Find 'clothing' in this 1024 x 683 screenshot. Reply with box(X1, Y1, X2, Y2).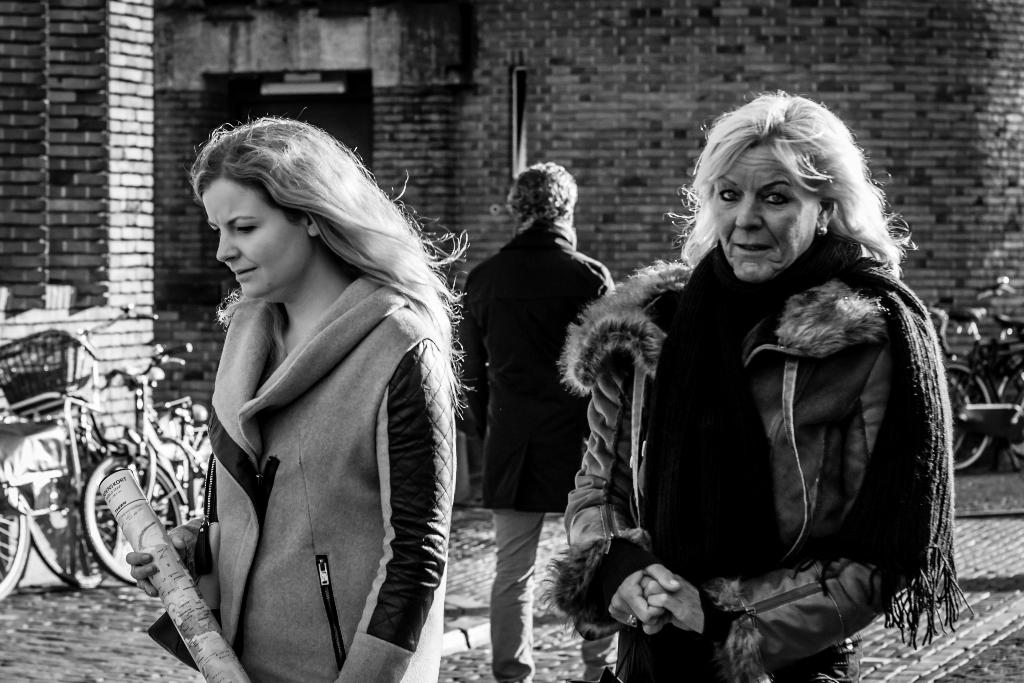
box(159, 205, 451, 666).
